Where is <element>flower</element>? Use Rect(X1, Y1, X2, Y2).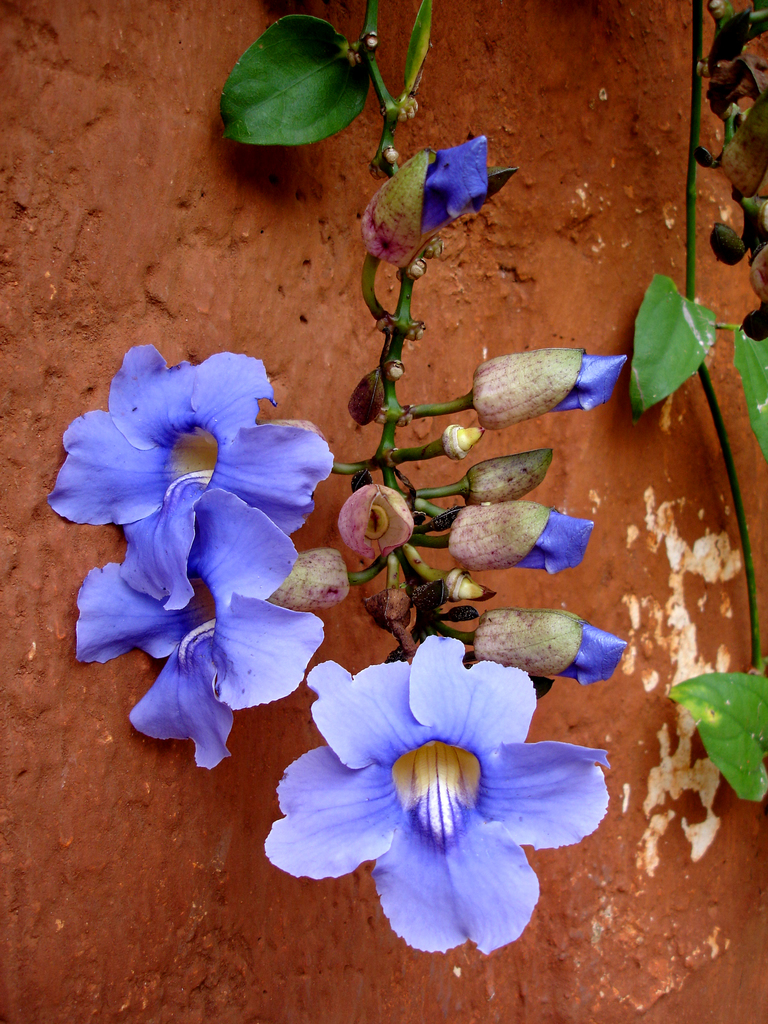
Rect(276, 642, 618, 938).
